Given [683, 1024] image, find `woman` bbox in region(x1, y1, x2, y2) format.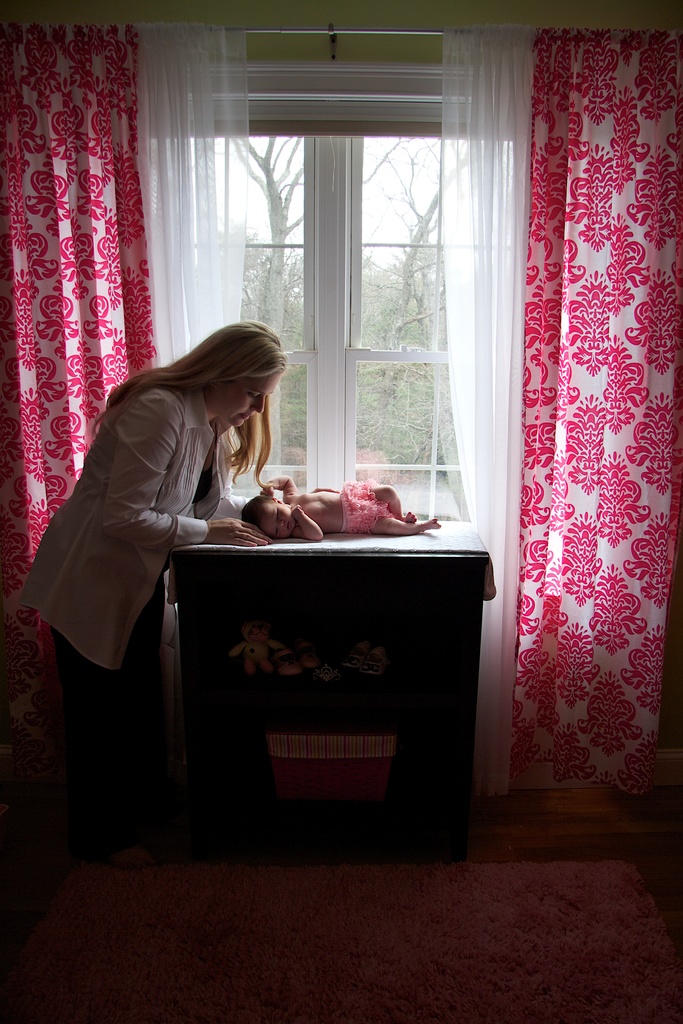
region(30, 311, 296, 778).
